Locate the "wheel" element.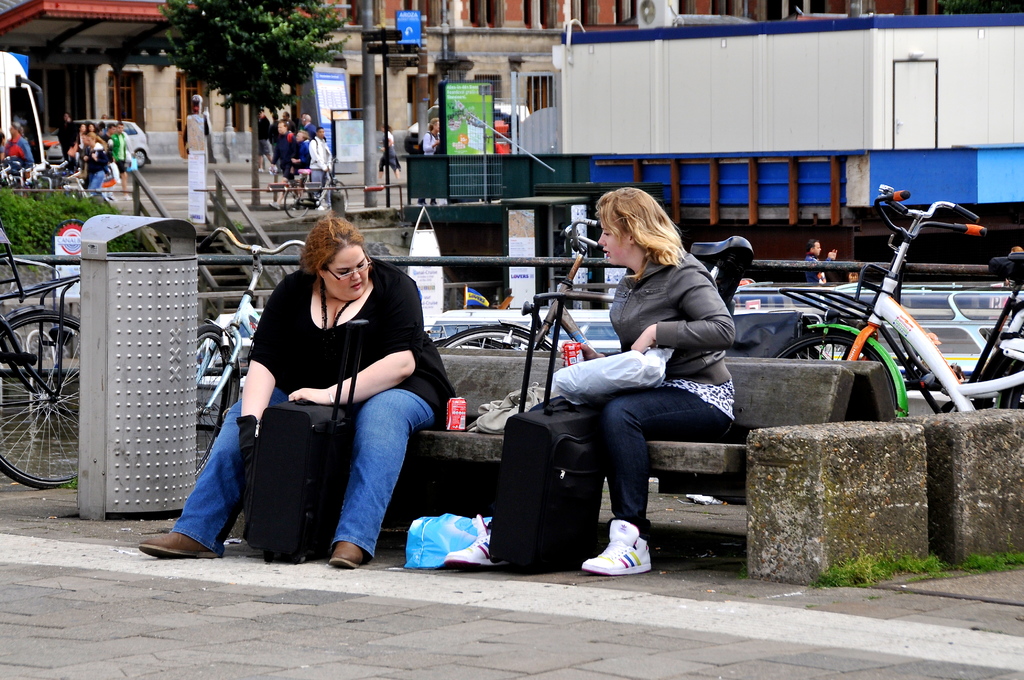
Element bbox: [x1=195, y1=323, x2=241, y2=474].
